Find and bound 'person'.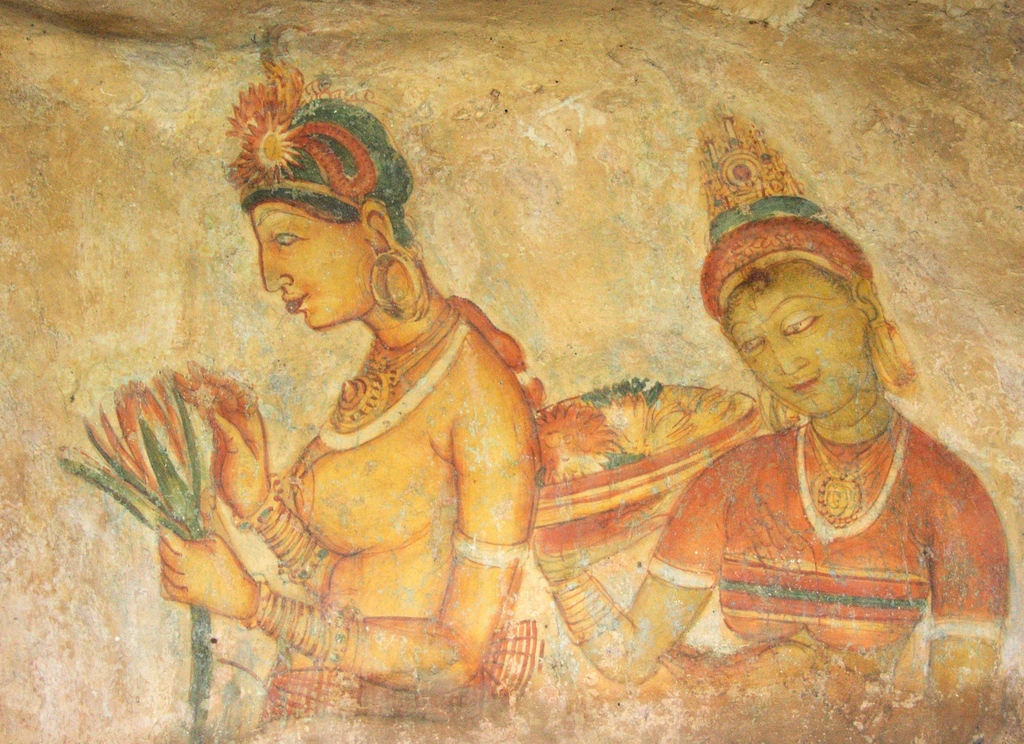
Bound: x1=156, y1=3, x2=544, y2=743.
